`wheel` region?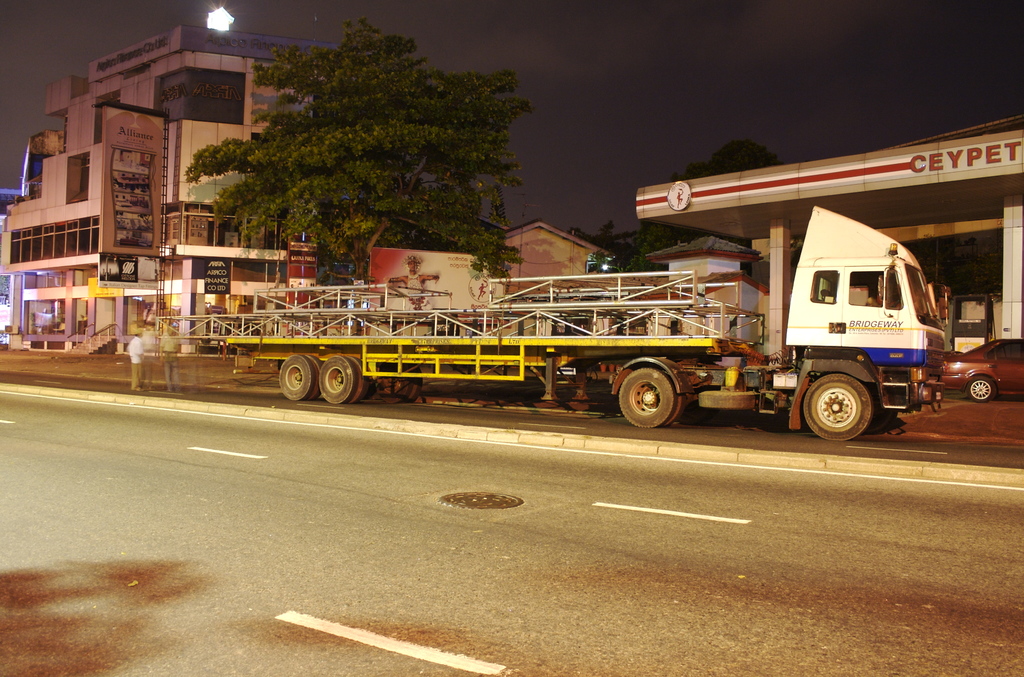
locate(661, 366, 685, 424)
